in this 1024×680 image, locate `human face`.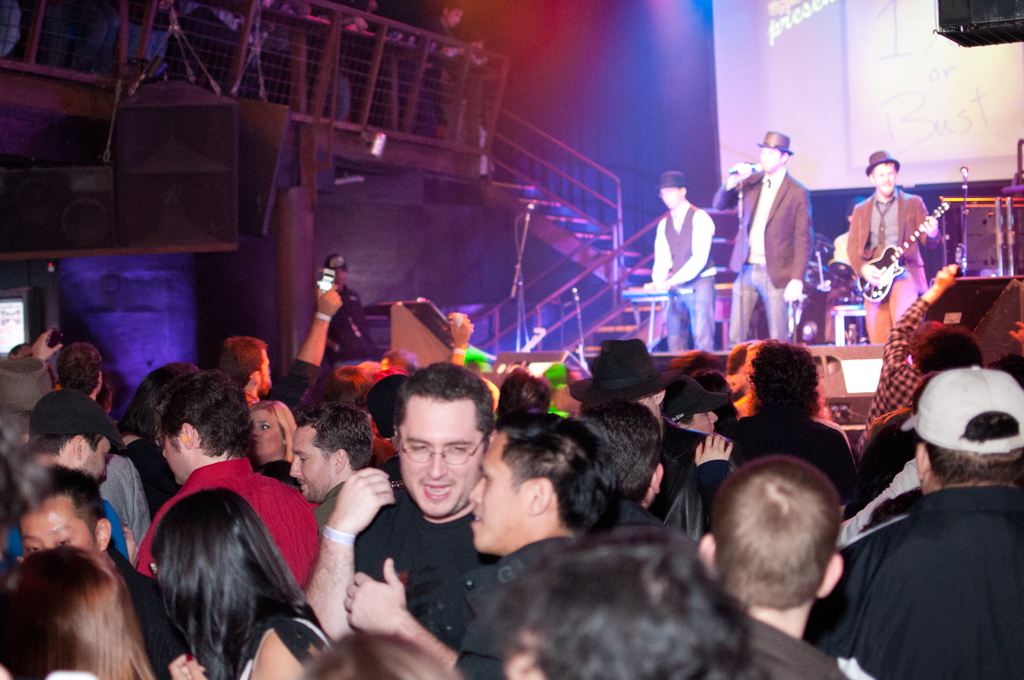
Bounding box: 401:395:486:516.
